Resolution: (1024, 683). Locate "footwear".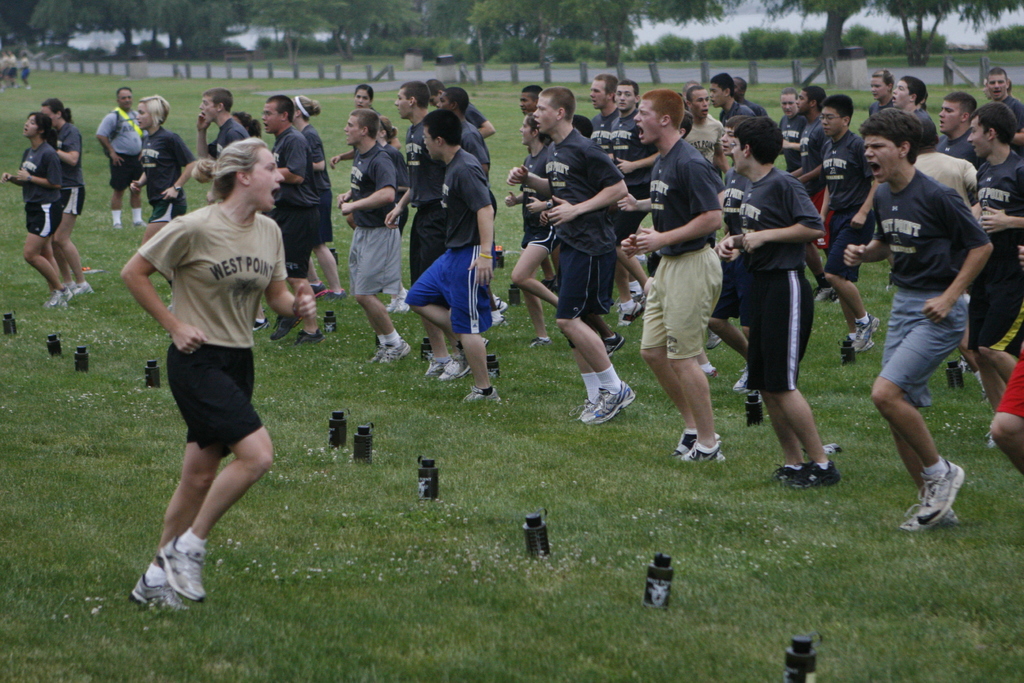
bbox(310, 281, 332, 302).
